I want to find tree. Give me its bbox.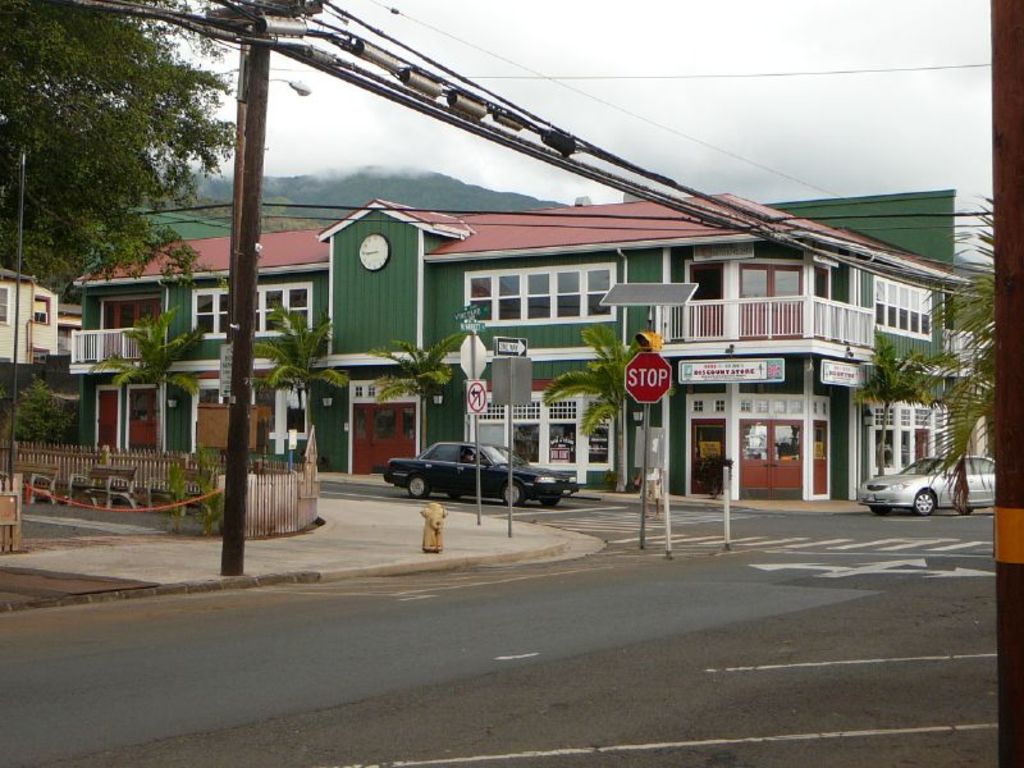
locate(918, 195, 992, 498).
